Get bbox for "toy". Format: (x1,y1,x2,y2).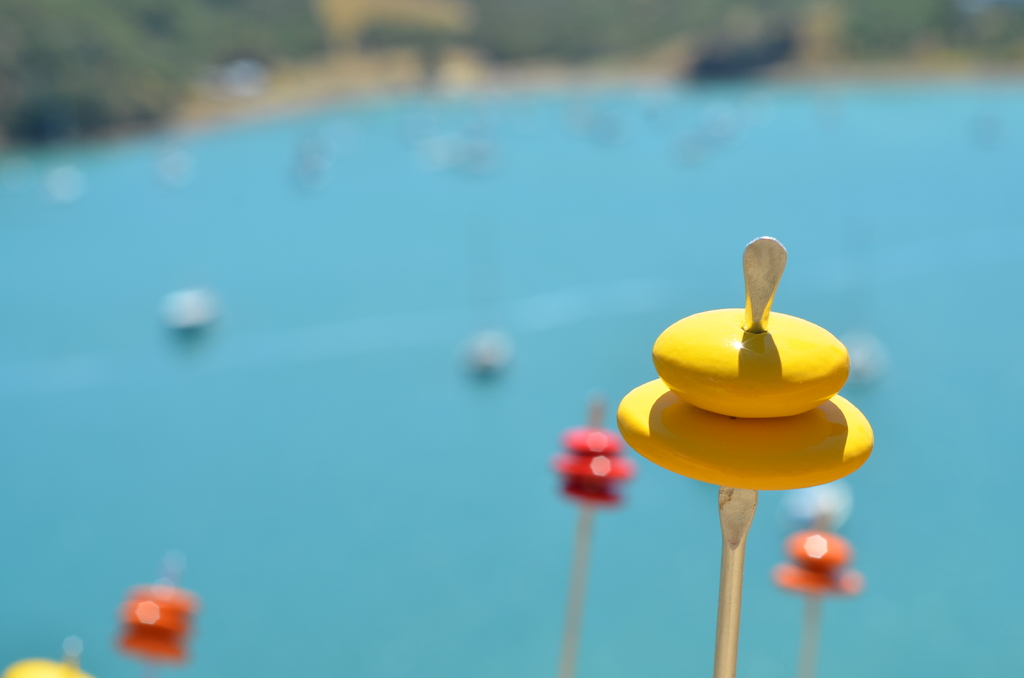
(111,583,193,661).
